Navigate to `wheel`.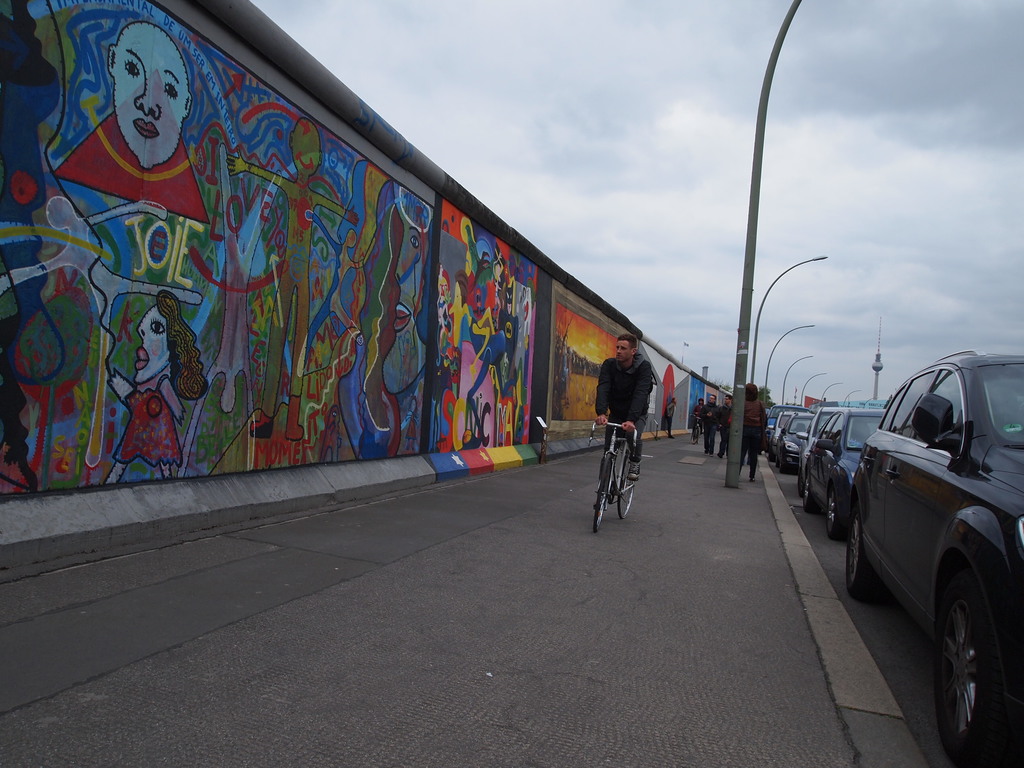
Navigation target: [x1=842, y1=513, x2=884, y2=600].
